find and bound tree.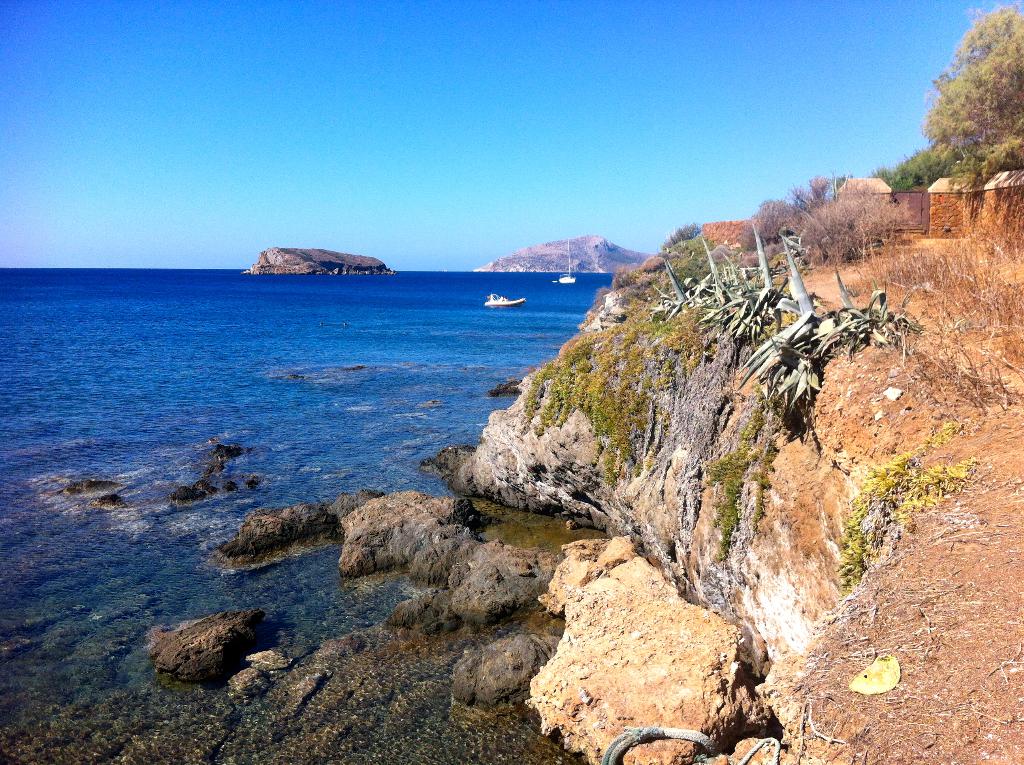
Bound: 792 168 856 217.
